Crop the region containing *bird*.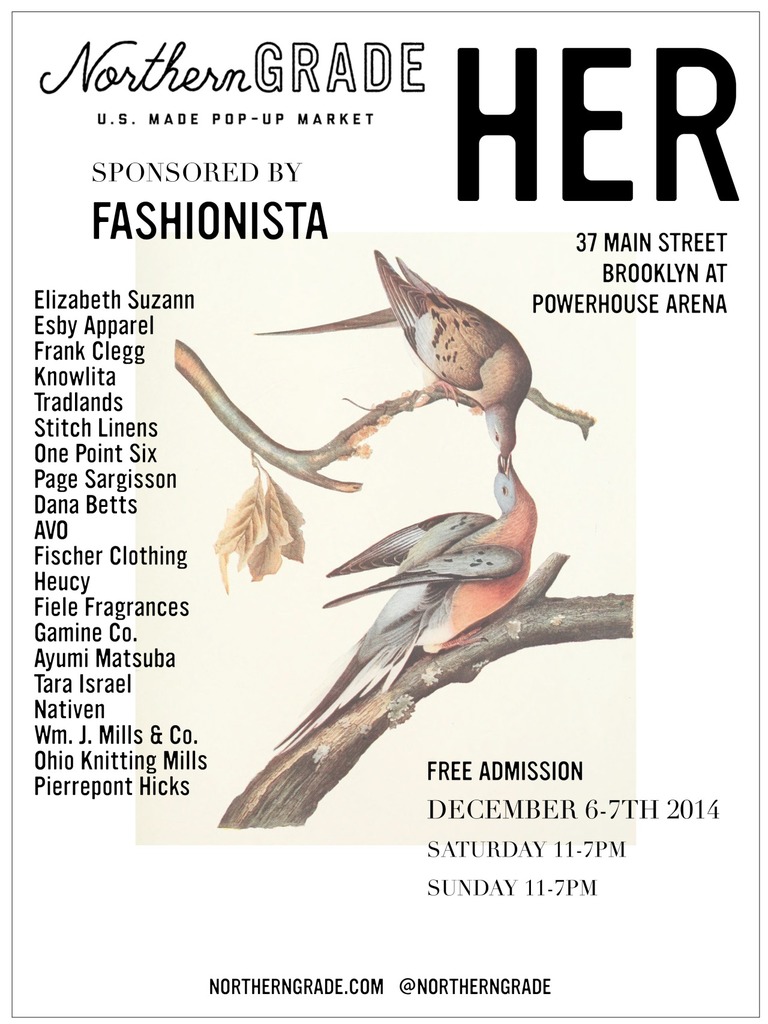
Crop region: bbox(245, 243, 534, 476).
